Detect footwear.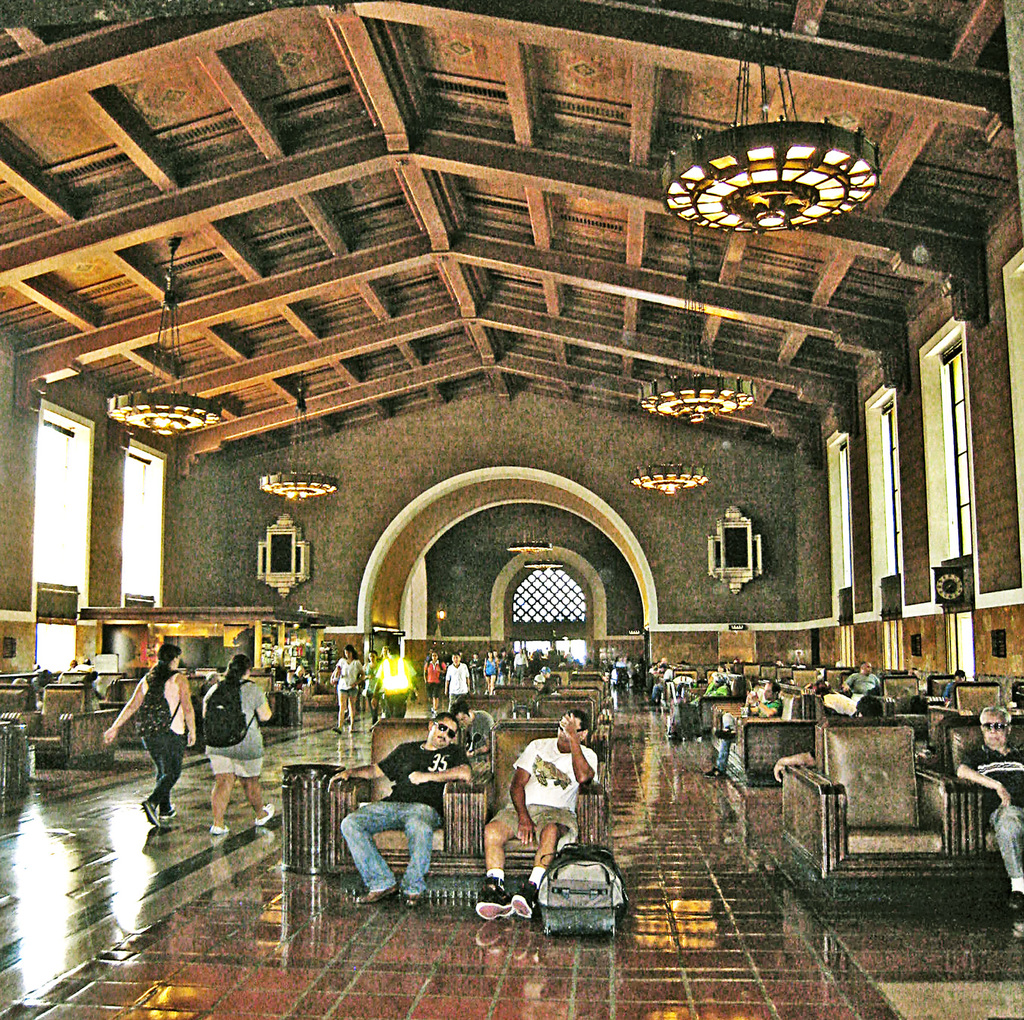
Detected at <bbox>1009, 892, 1023, 937</bbox>.
